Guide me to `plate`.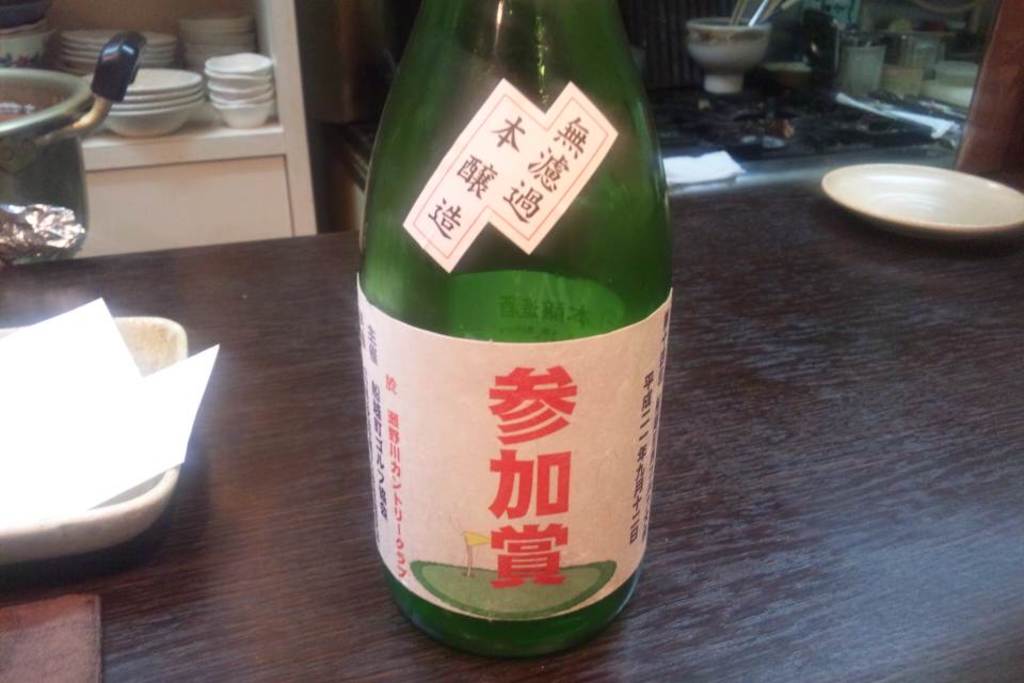
Guidance: detection(813, 152, 1012, 224).
